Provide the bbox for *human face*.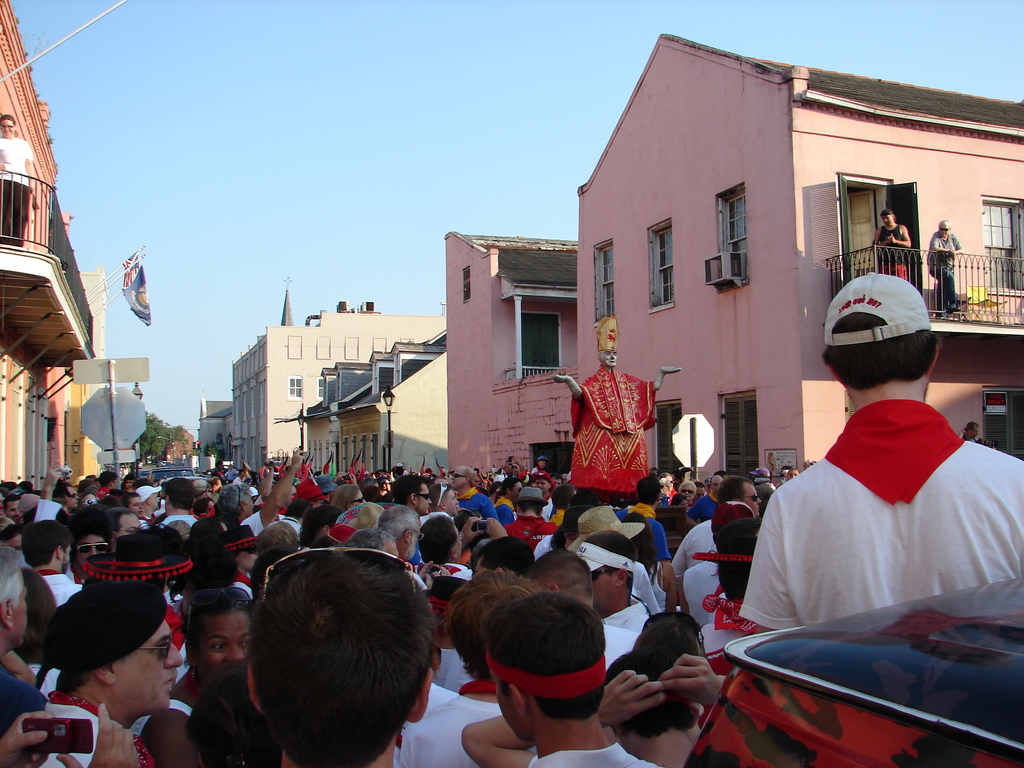
bbox(237, 544, 257, 567).
